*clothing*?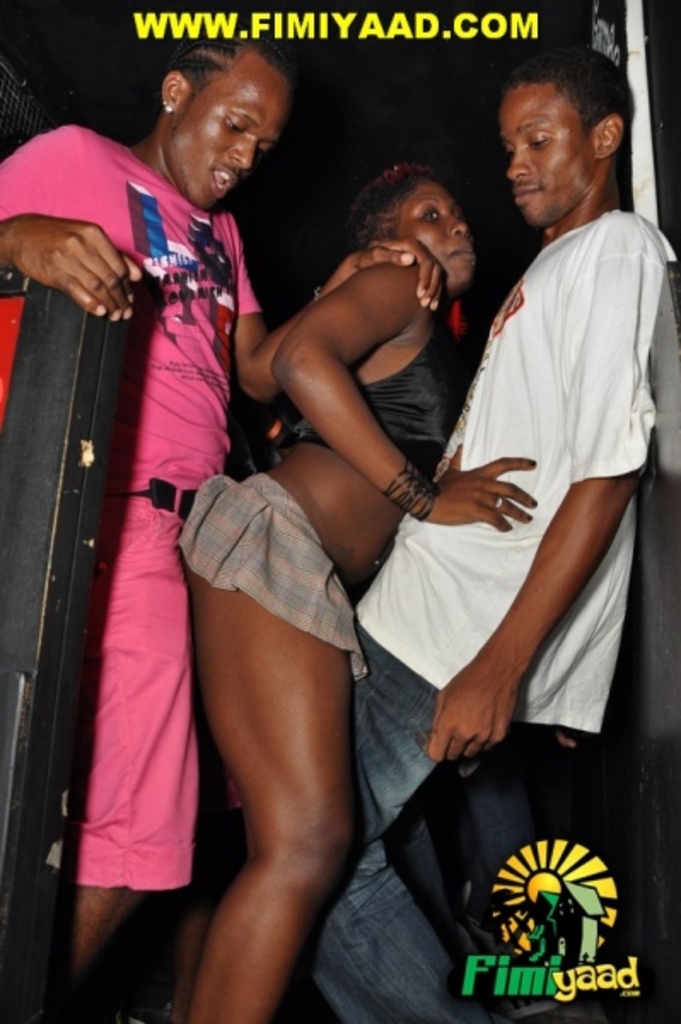
x1=176 y1=237 x2=478 y2=688
